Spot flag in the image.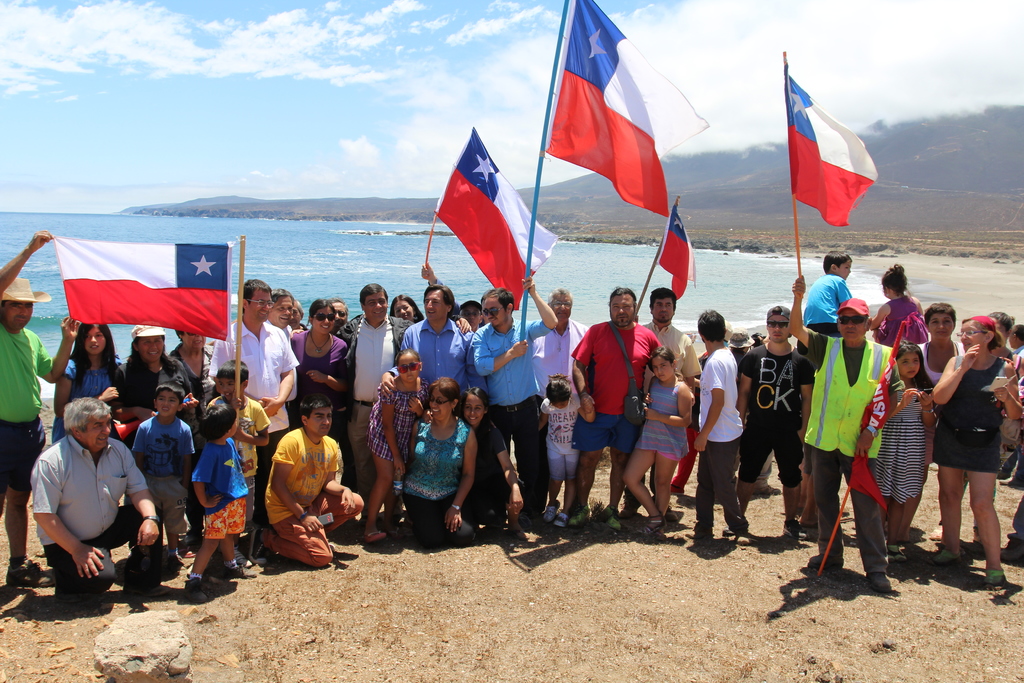
flag found at [780,66,879,231].
